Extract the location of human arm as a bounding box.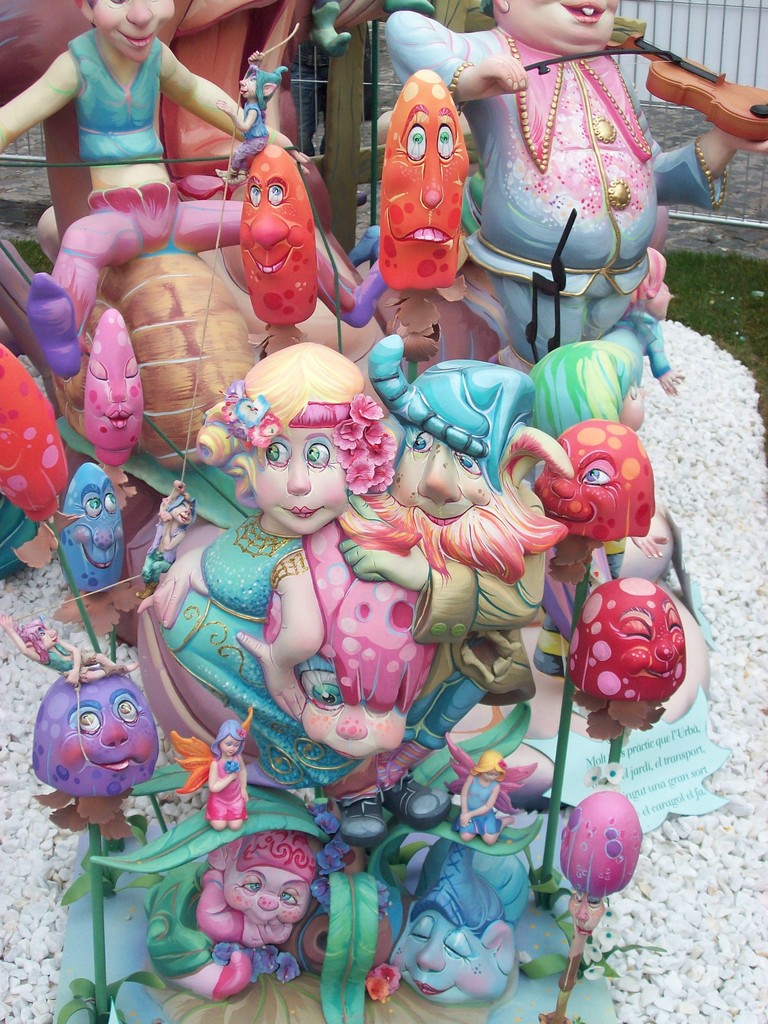
233,756,247,796.
